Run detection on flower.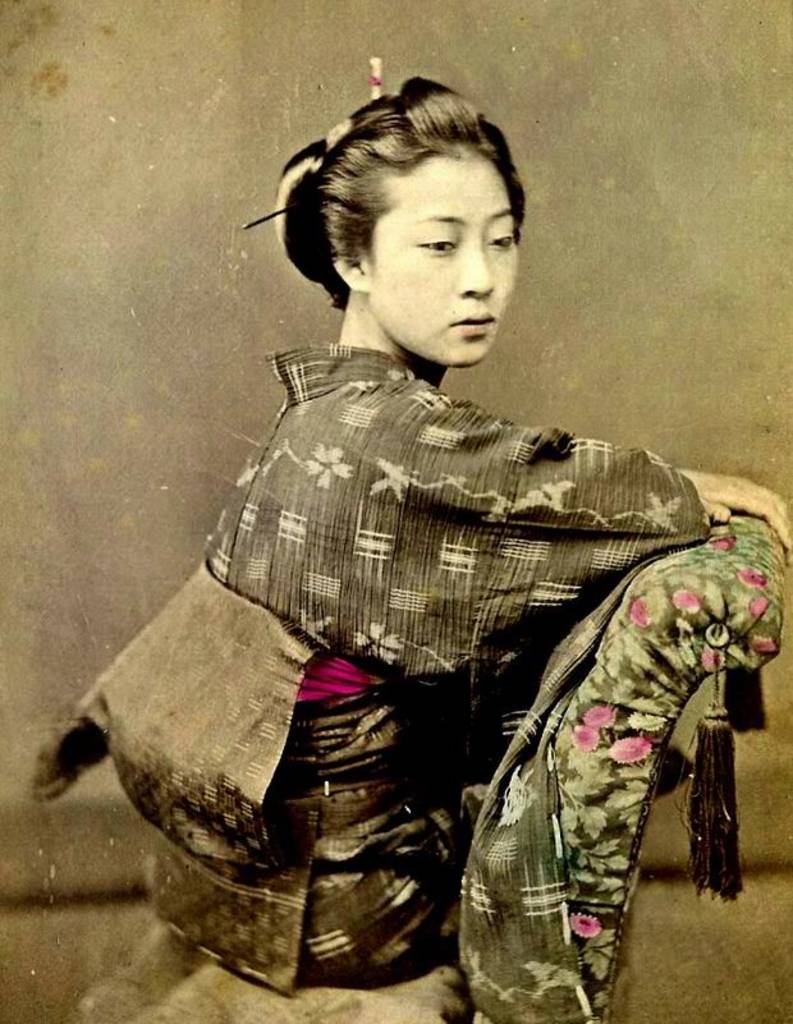
Result: x1=565 y1=724 x2=600 y2=748.
